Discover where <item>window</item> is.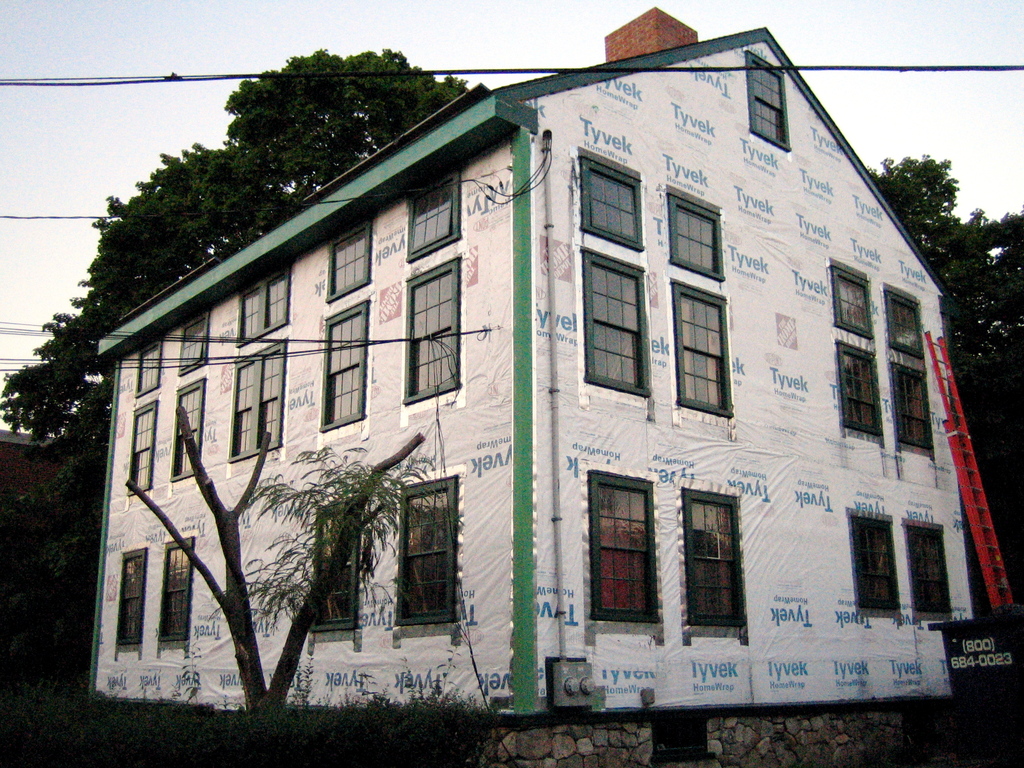
Discovered at locate(135, 333, 164, 397).
